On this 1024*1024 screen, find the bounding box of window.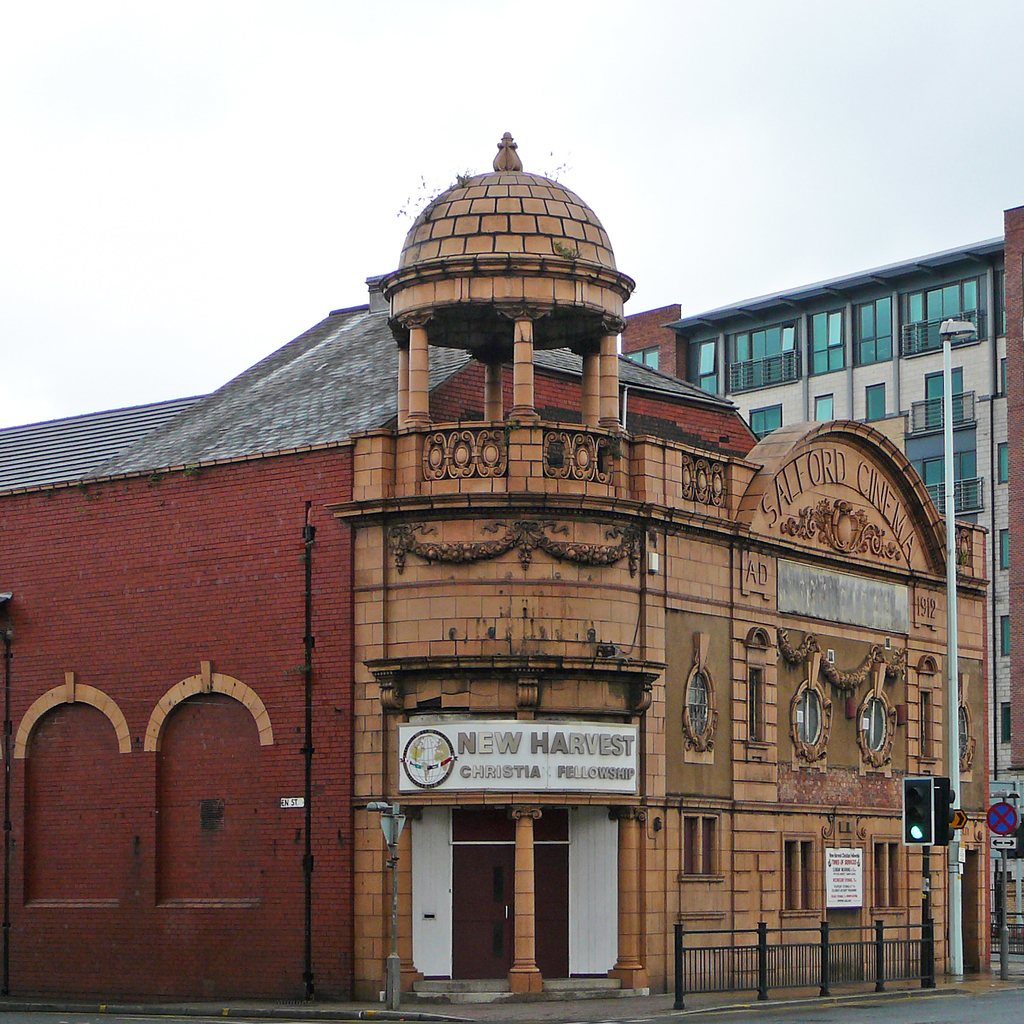
Bounding box: bbox=(874, 834, 904, 913).
